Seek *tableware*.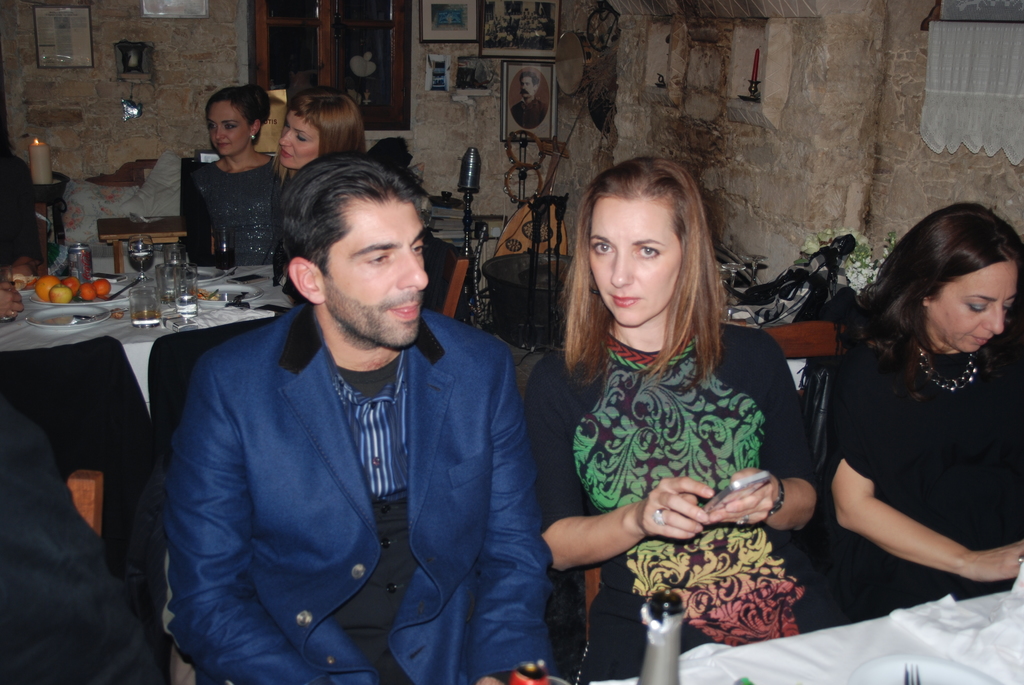
(173,261,200,319).
